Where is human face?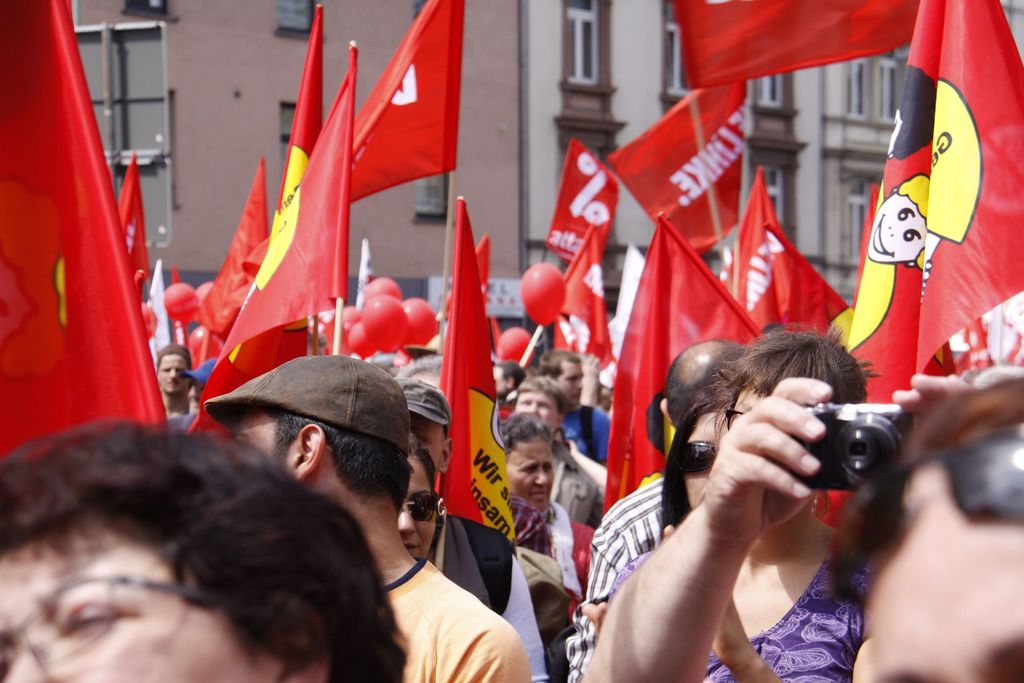
<box>230,411,280,470</box>.
